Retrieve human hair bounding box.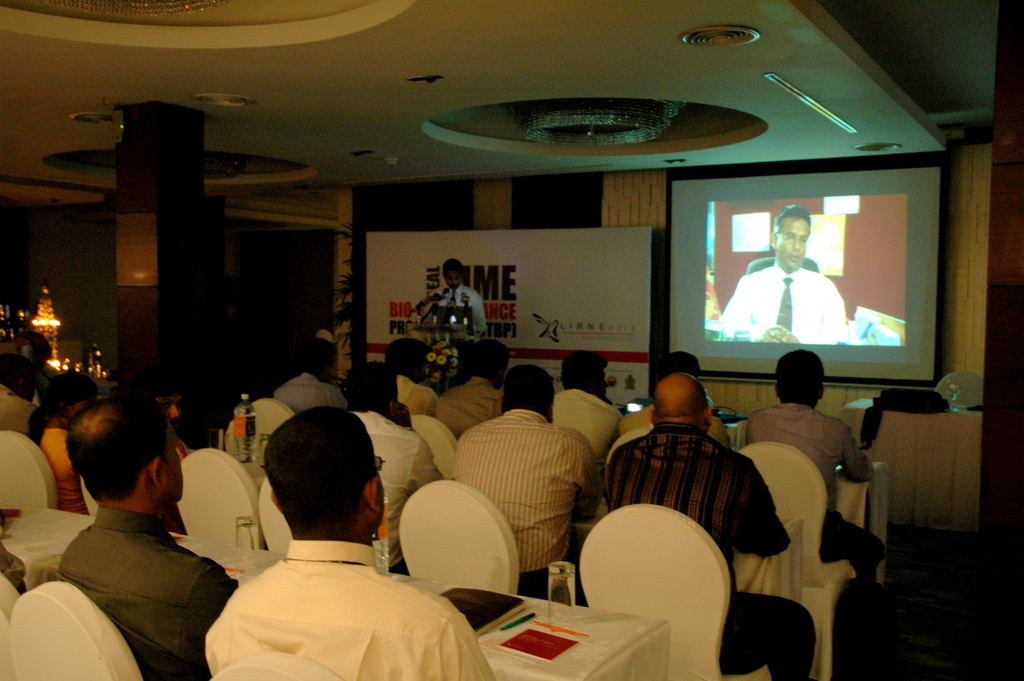
Bounding box: region(342, 356, 399, 413).
